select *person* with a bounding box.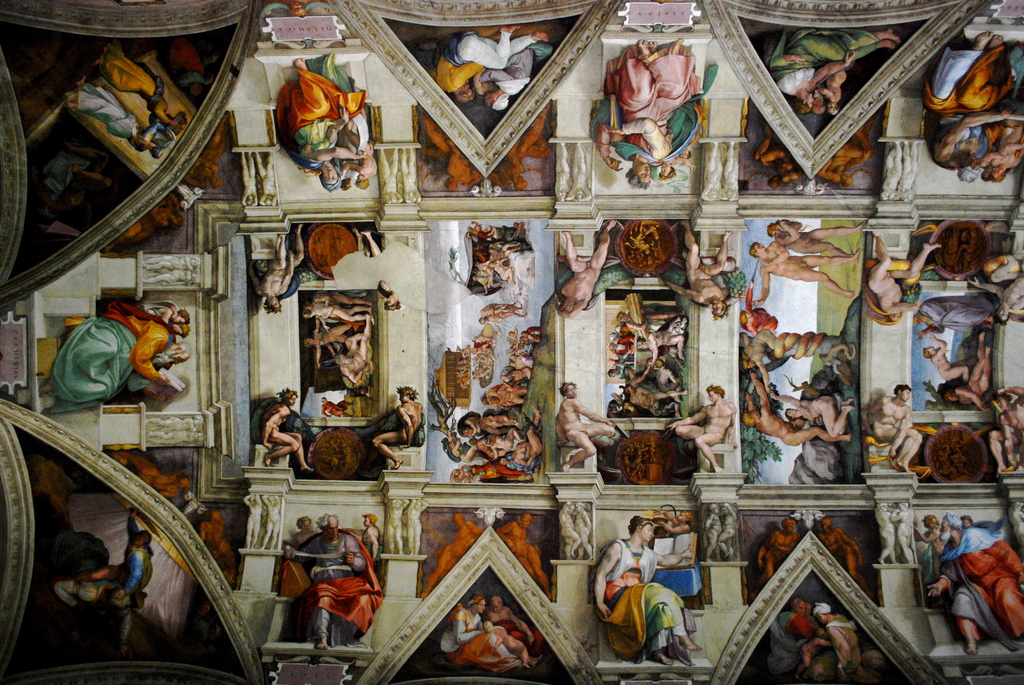
[869,383,920,475].
